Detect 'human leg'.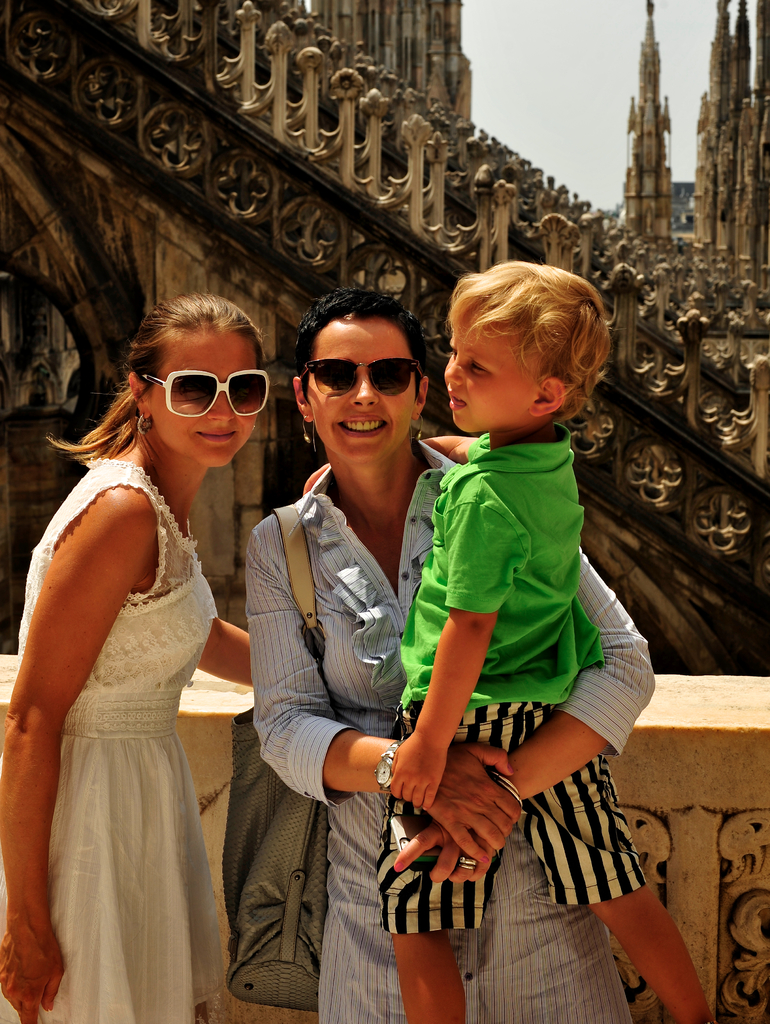
Detected at <bbox>522, 689, 713, 1023</bbox>.
